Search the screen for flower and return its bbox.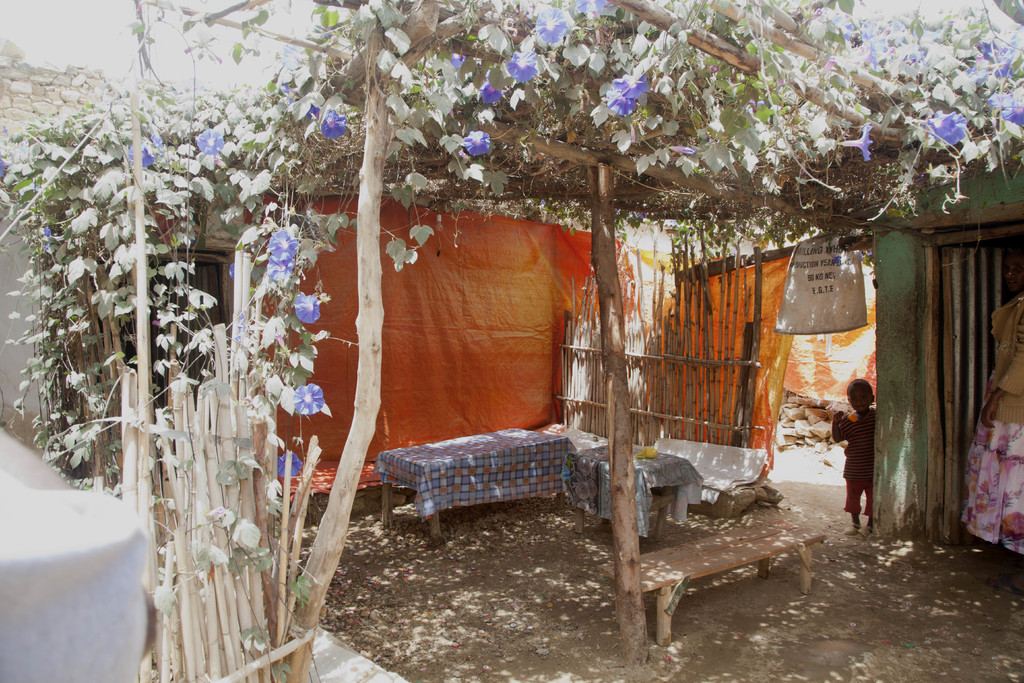
Found: (x1=232, y1=307, x2=247, y2=336).
